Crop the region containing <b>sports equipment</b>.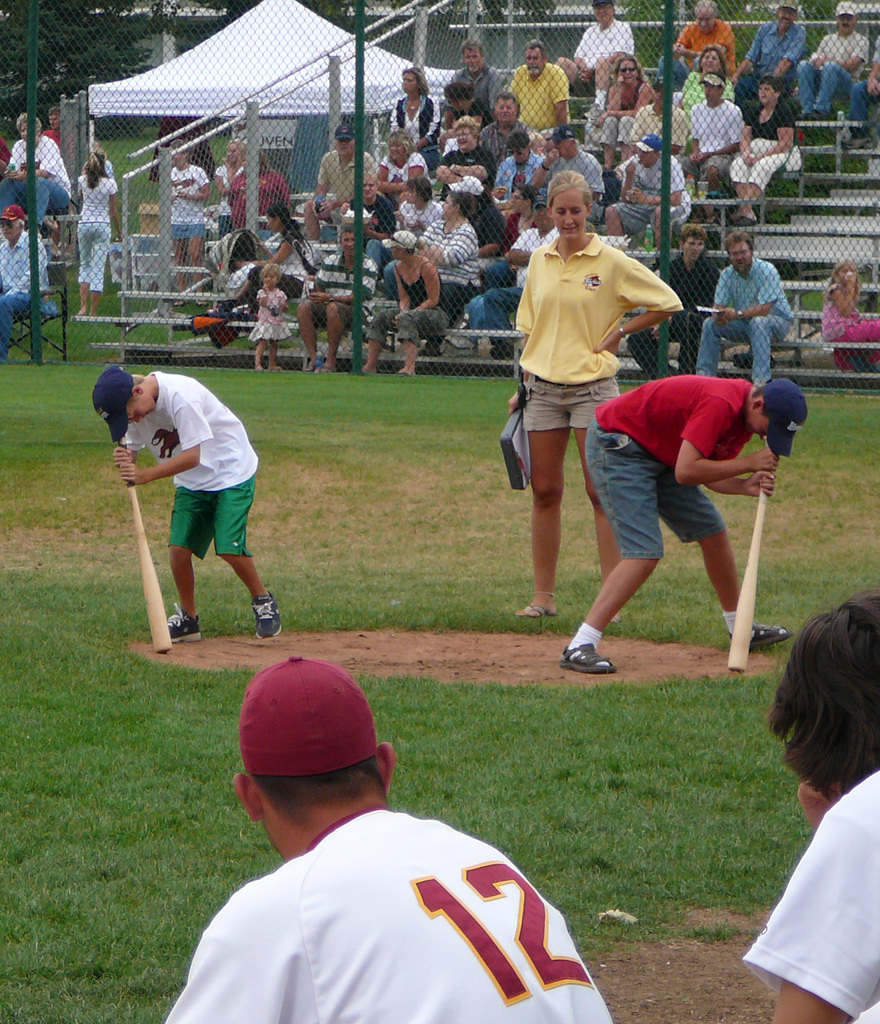
Crop region: Rect(727, 438, 765, 676).
